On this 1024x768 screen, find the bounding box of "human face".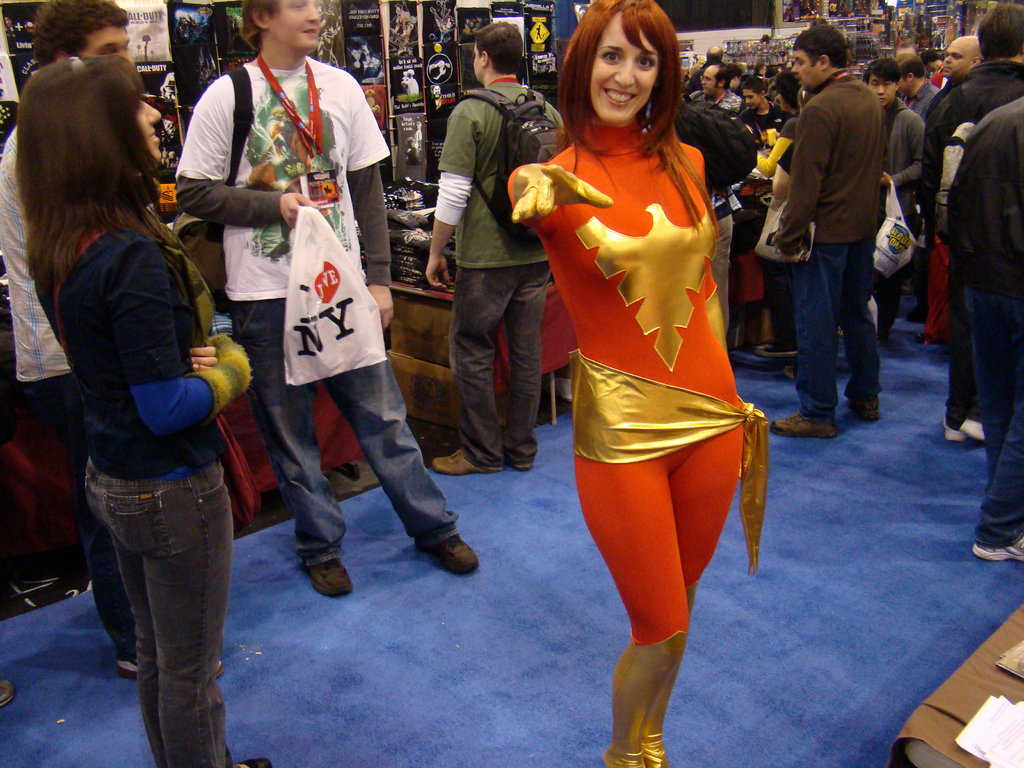
Bounding box: box=[588, 6, 657, 125].
